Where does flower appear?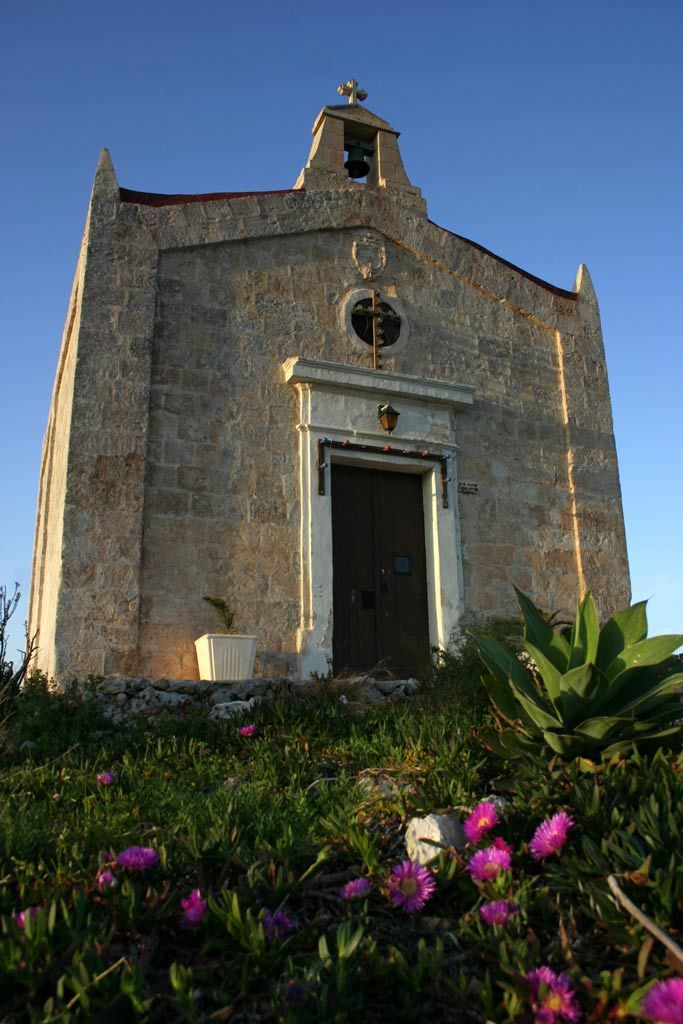
Appears at [x1=97, y1=867, x2=115, y2=891].
